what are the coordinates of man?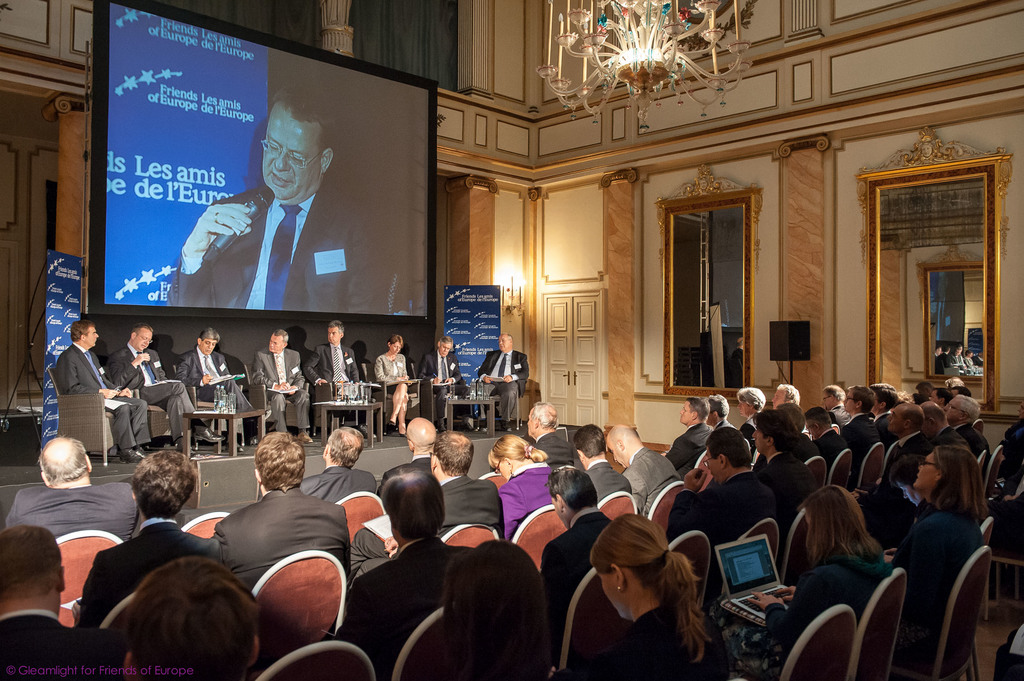
box=[749, 410, 815, 575].
